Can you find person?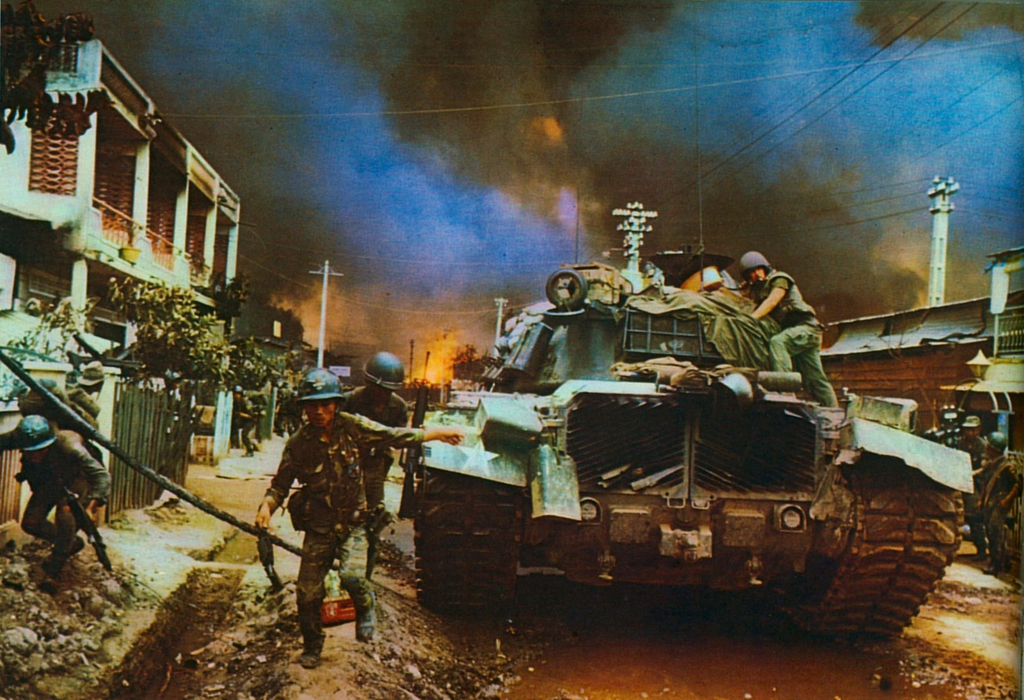
Yes, bounding box: [left=337, top=347, right=414, bottom=575].
